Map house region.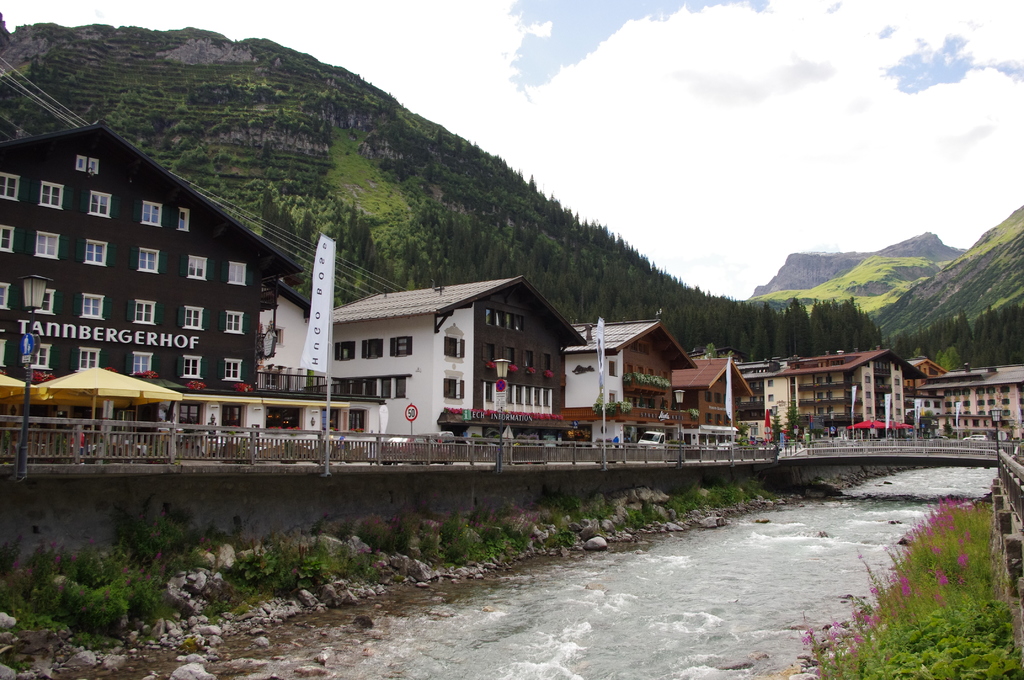
Mapped to <box>743,346,932,436</box>.
